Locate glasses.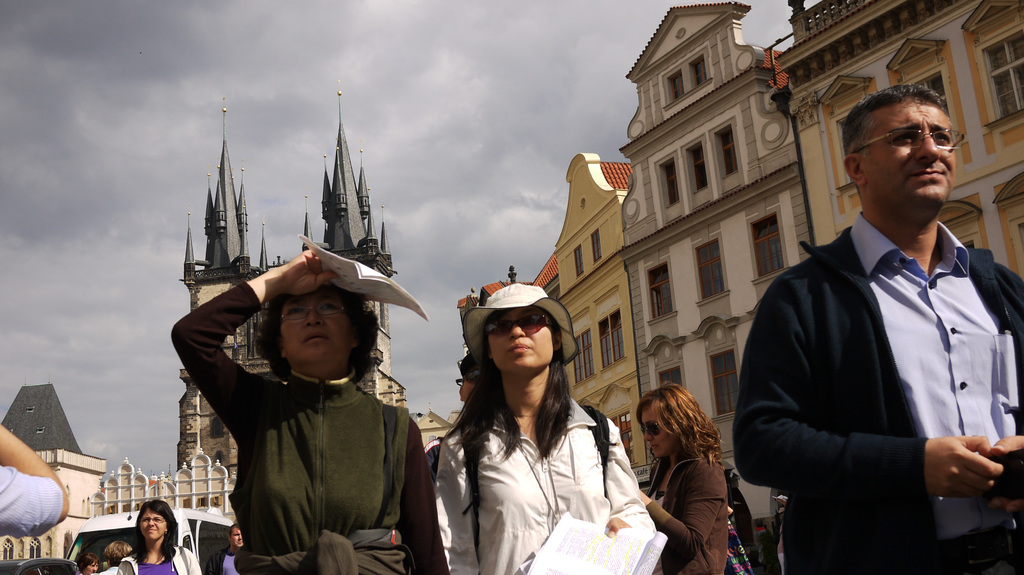
Bounding box: rect(275, 297, 358, 324).
